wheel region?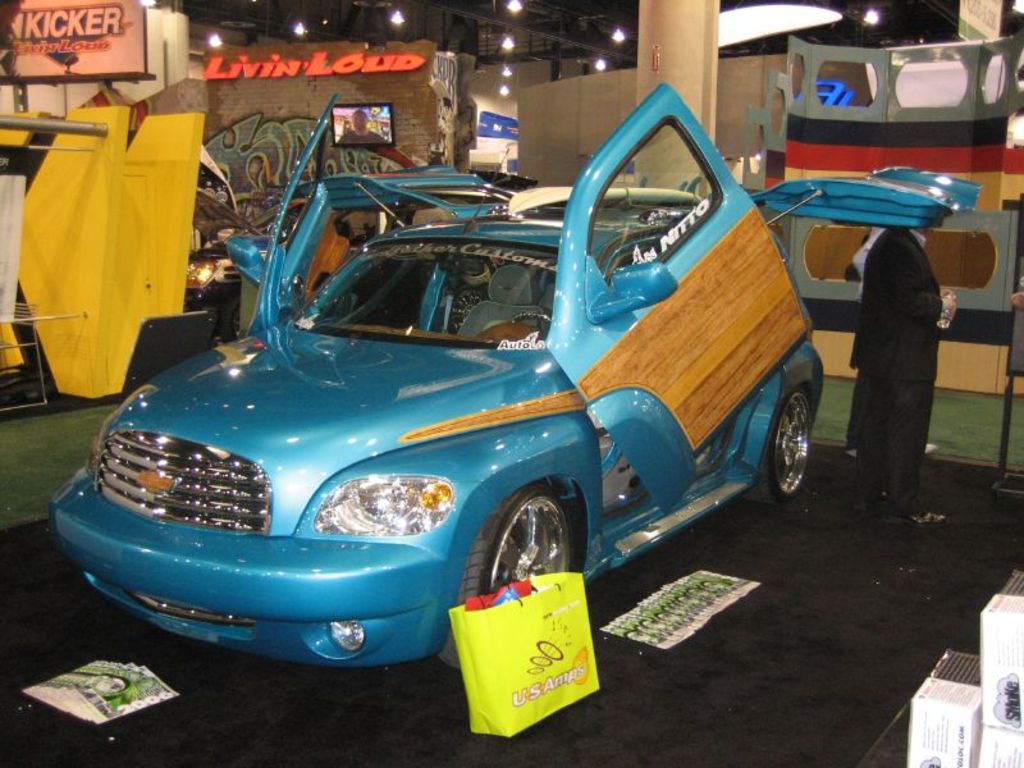
513,303,552,352
